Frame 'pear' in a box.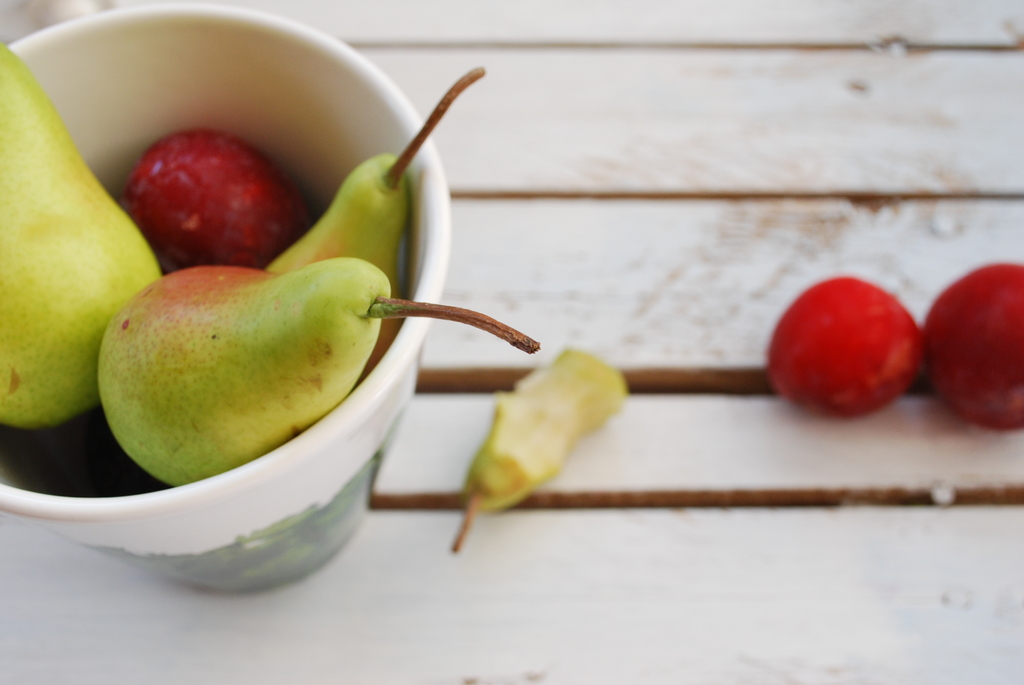
x1=0, y1=35, x2=172, y2=429.
